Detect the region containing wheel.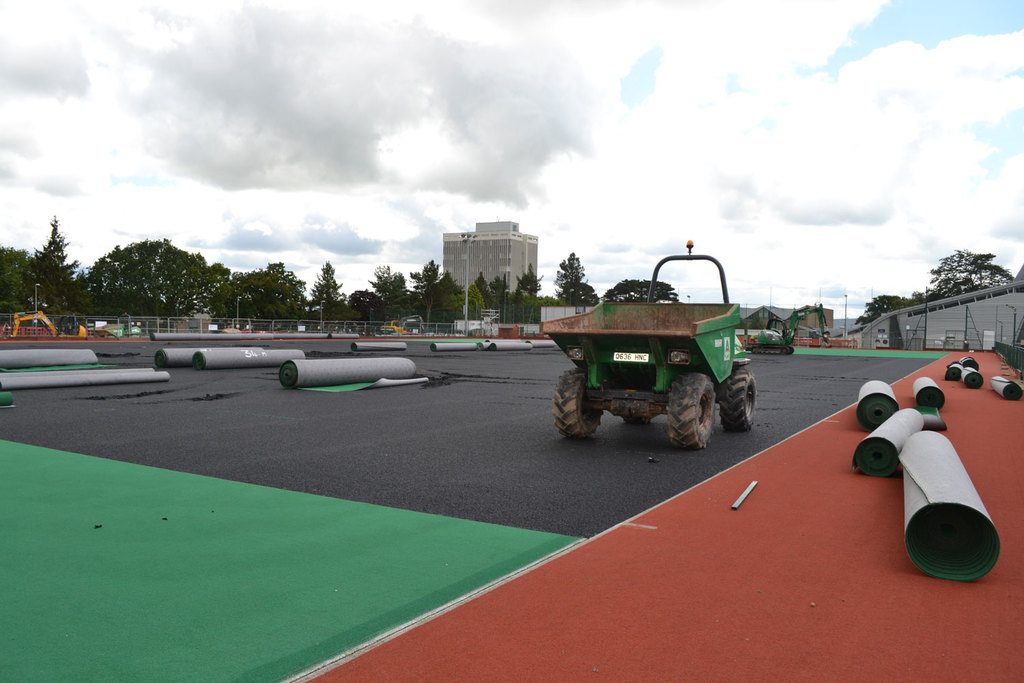
{"left": 551, "top": 370, "right": 602, "bottom": 437}.
